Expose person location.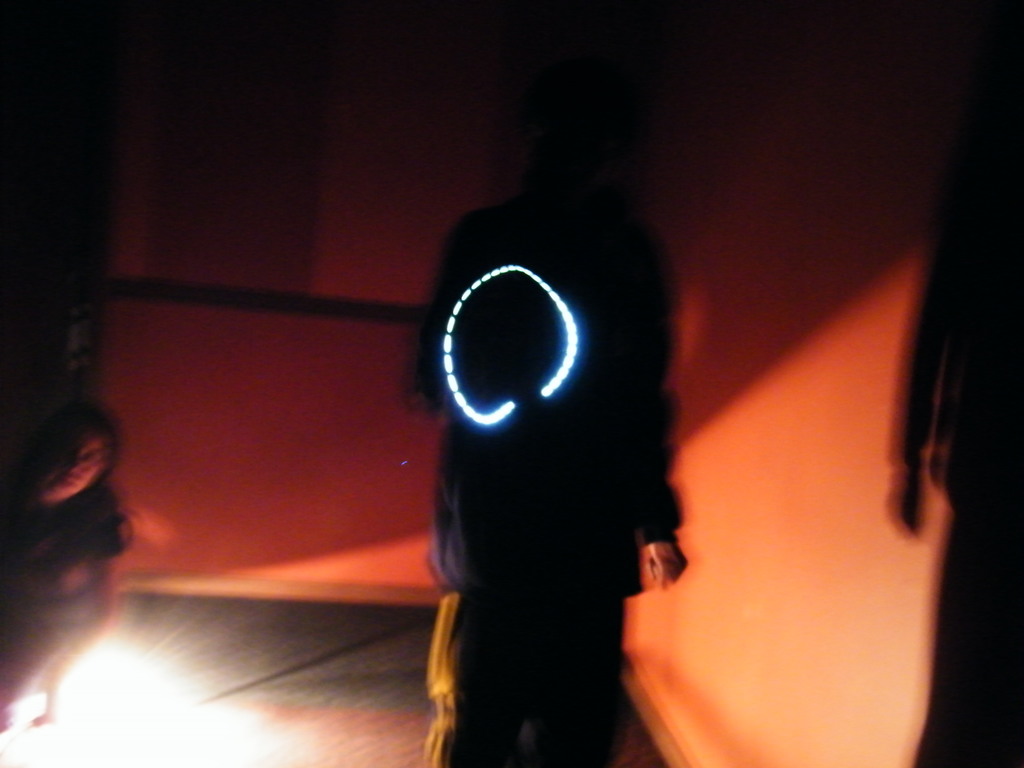
Exposed at x1=389 y1=104 x2=715 y2=767.
